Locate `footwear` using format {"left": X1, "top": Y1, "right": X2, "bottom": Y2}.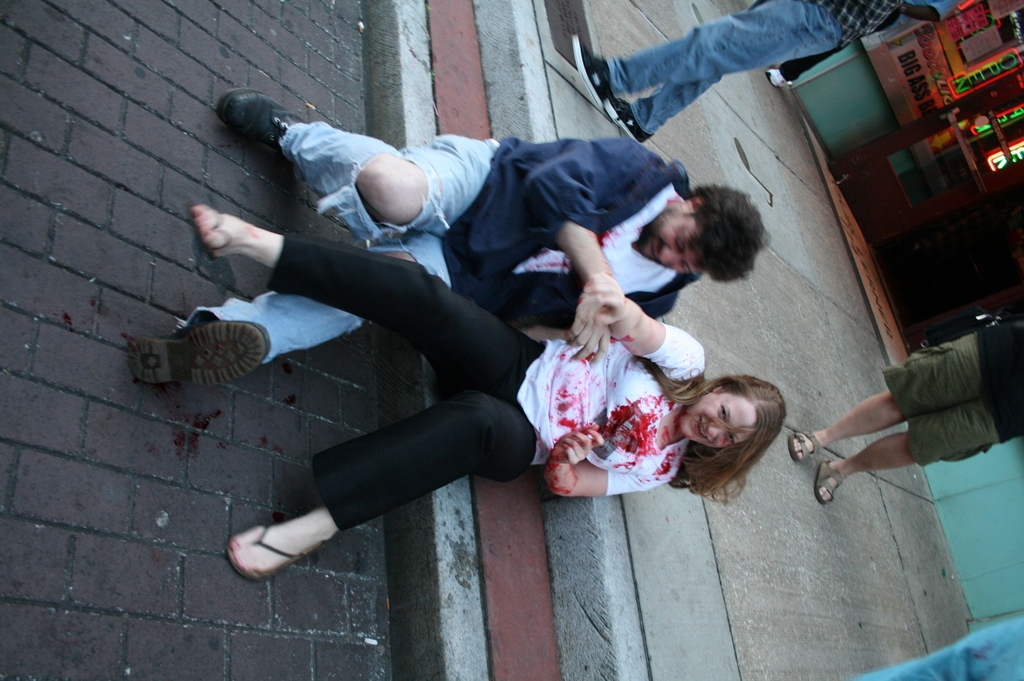
{"left": 189, "top": 205, "right": 229, "bottom": 262}.
